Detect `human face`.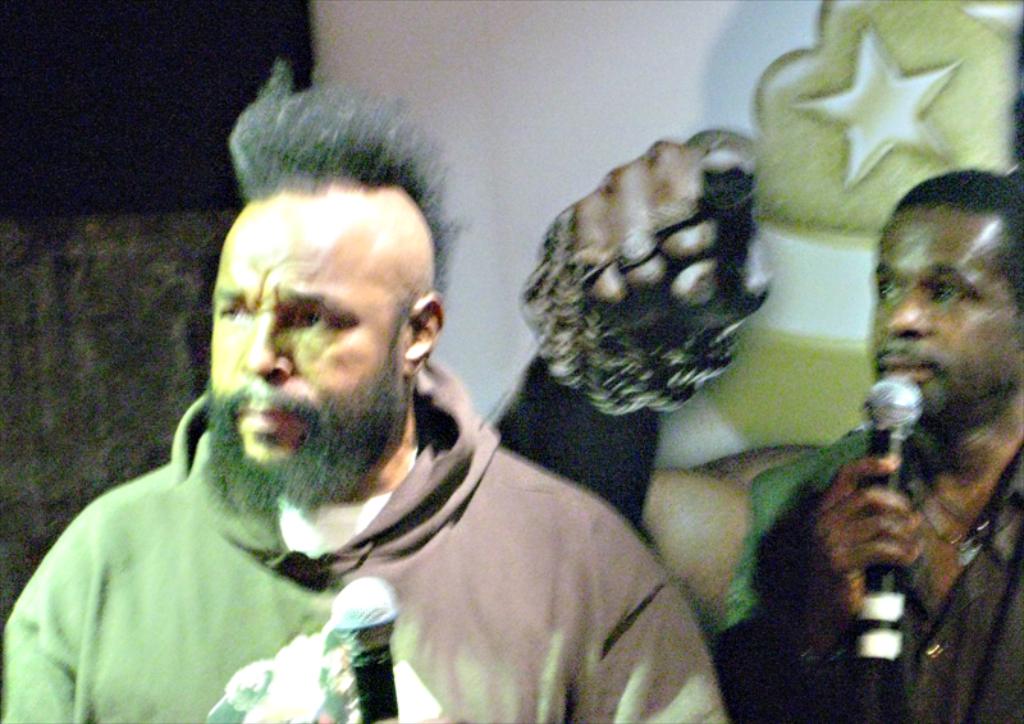
Detected at x1=867, y1=209, x2=1023, y2=426.
